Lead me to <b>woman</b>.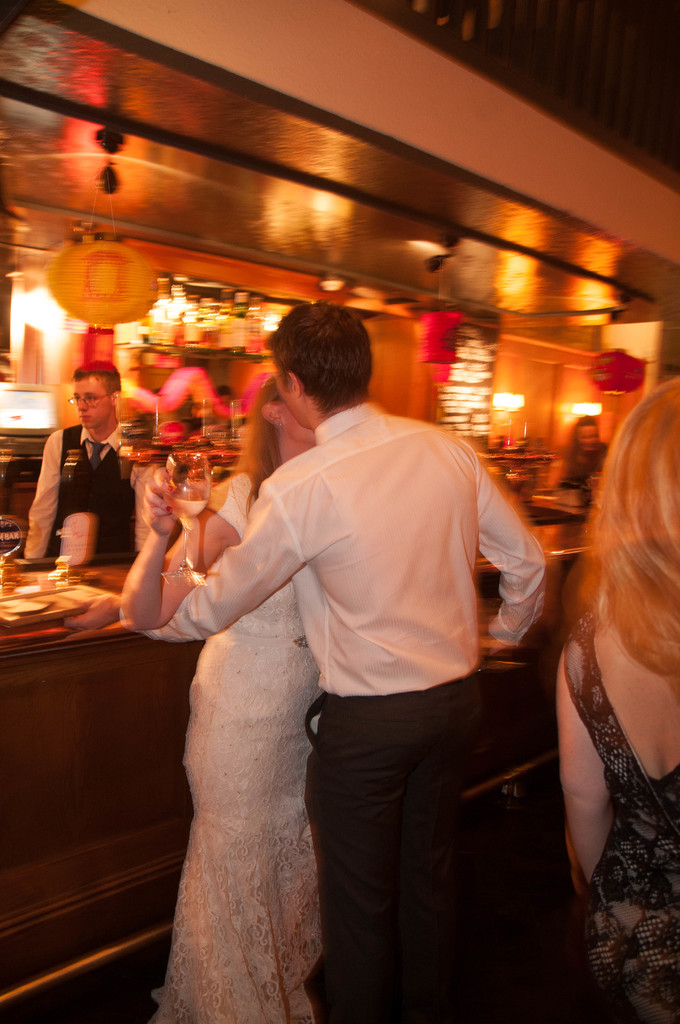
Lead to region(545, 410, 610, 498).
